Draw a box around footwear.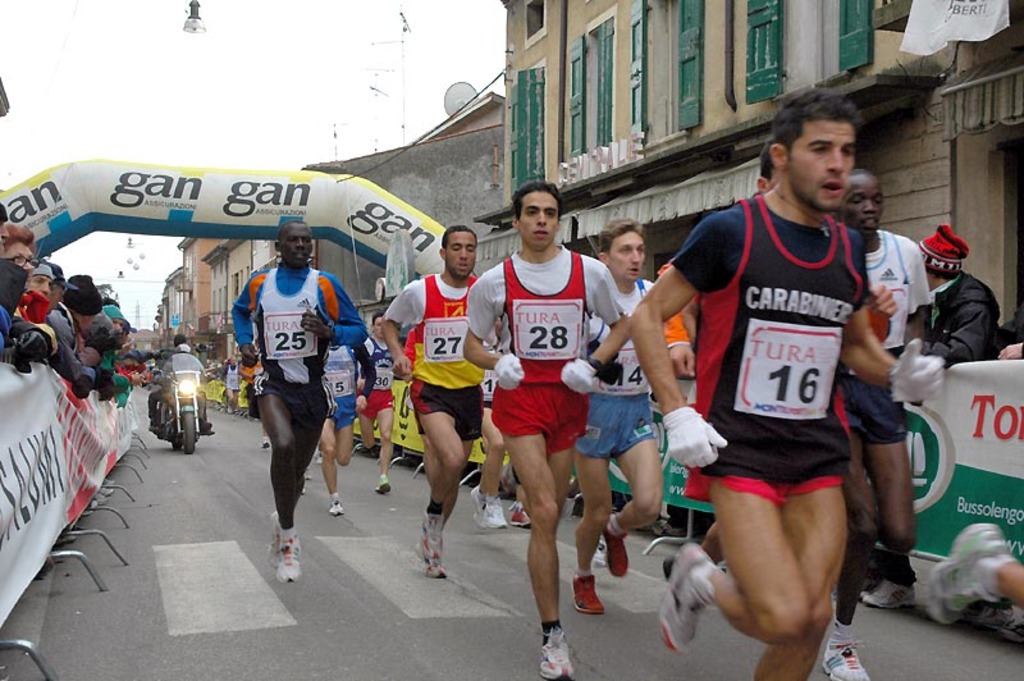
bbox=[536, 623, 576, 678].
